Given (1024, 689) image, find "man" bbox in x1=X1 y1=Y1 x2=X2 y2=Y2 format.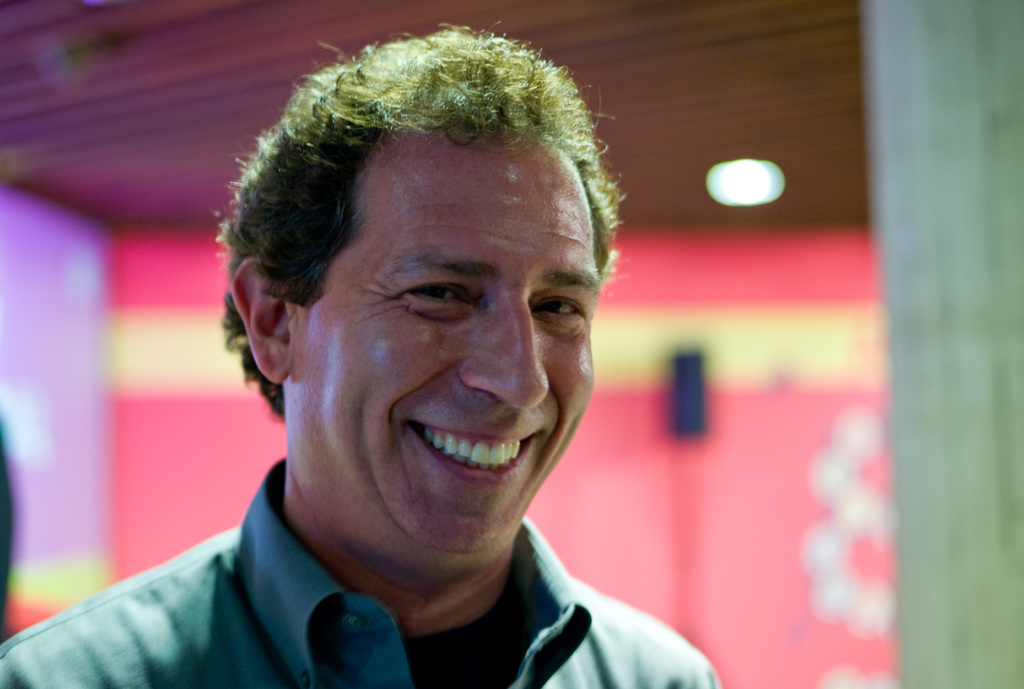
x1=35 y1=42 x2=755 y2=680.
